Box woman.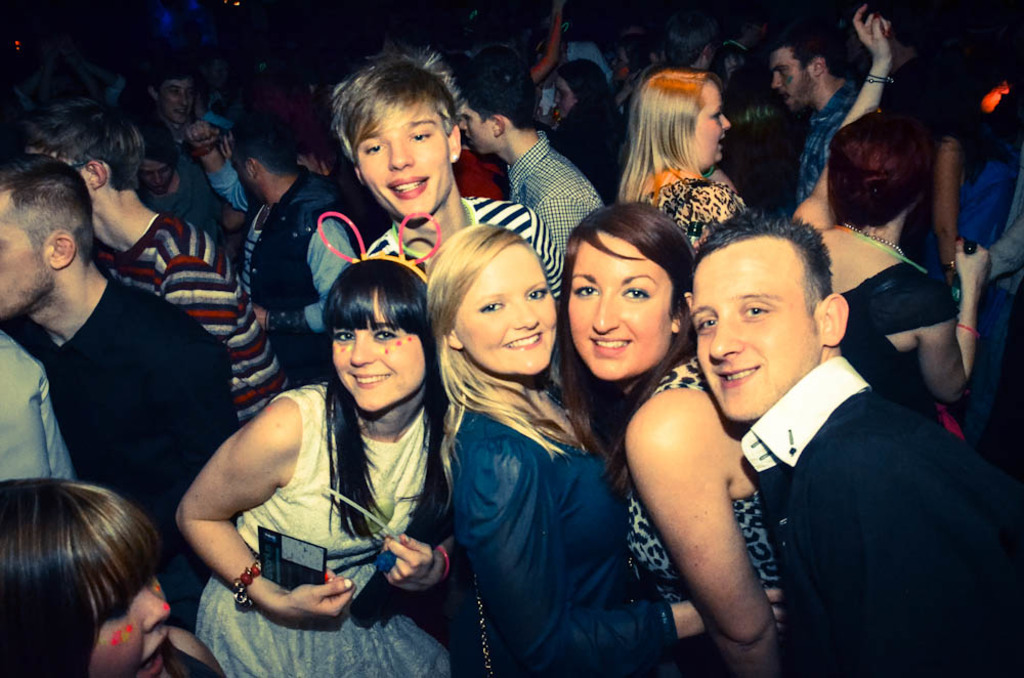
BBox(547, 55, 631, 205).
